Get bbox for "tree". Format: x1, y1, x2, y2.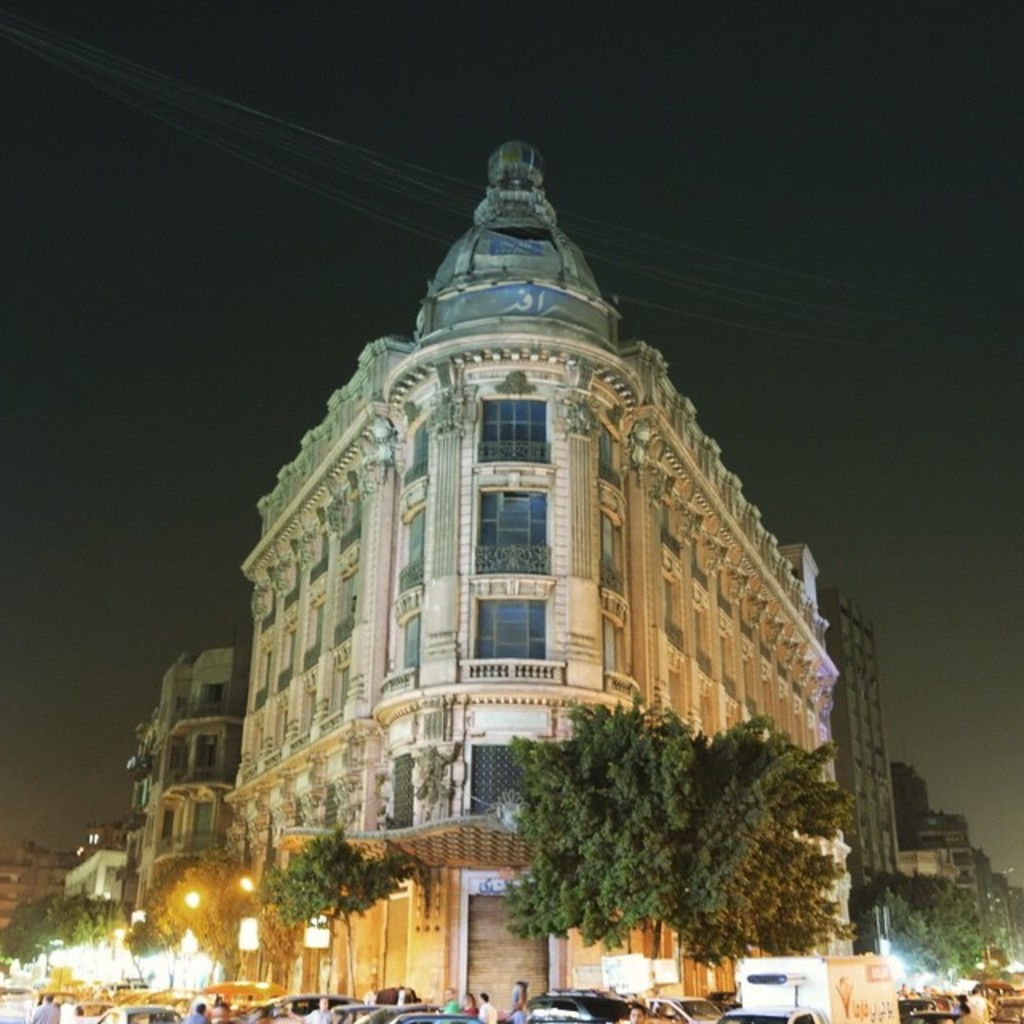
861, 874, 1016, 1008.
